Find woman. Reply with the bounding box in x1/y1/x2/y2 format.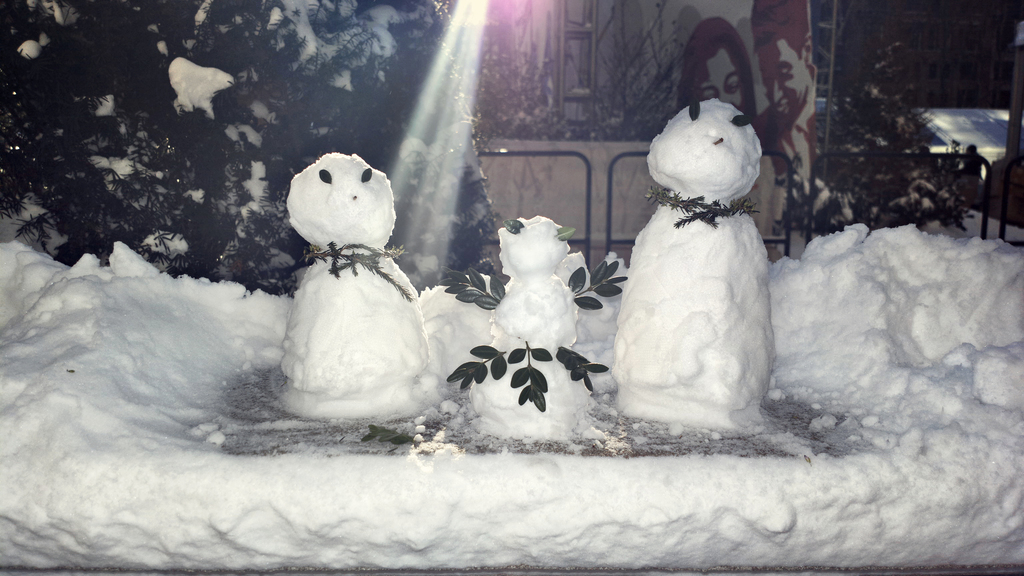
678/20/755/114.
